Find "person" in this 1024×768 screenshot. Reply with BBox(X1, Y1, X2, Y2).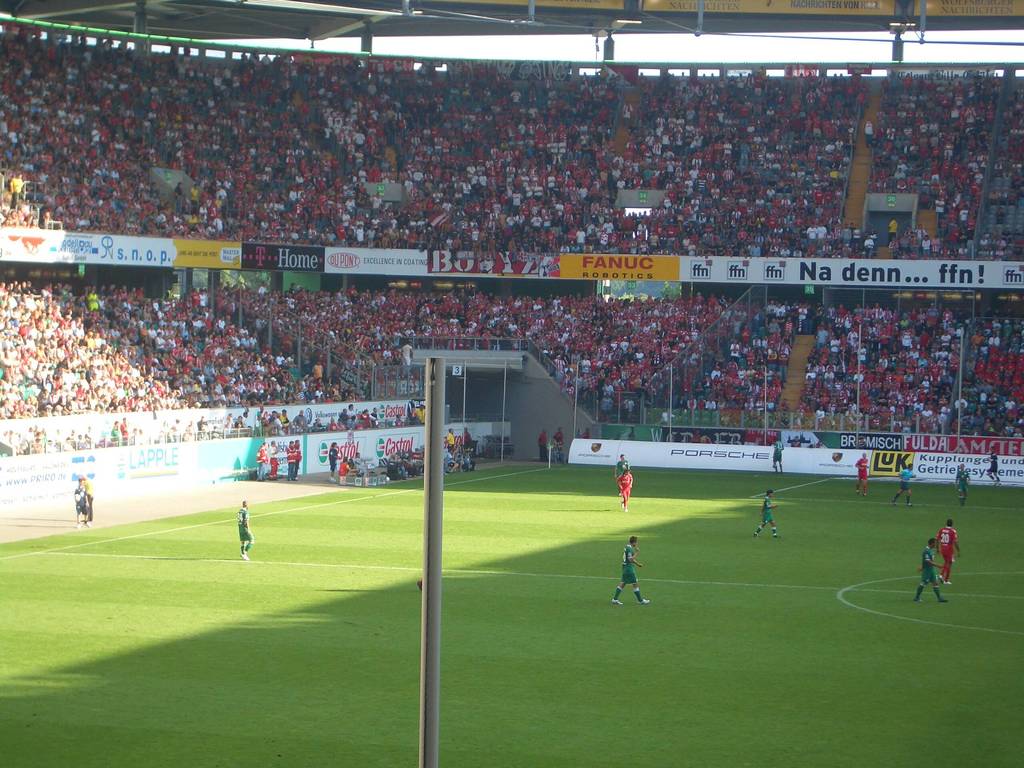
BBox(772, 436, 785, 472).
